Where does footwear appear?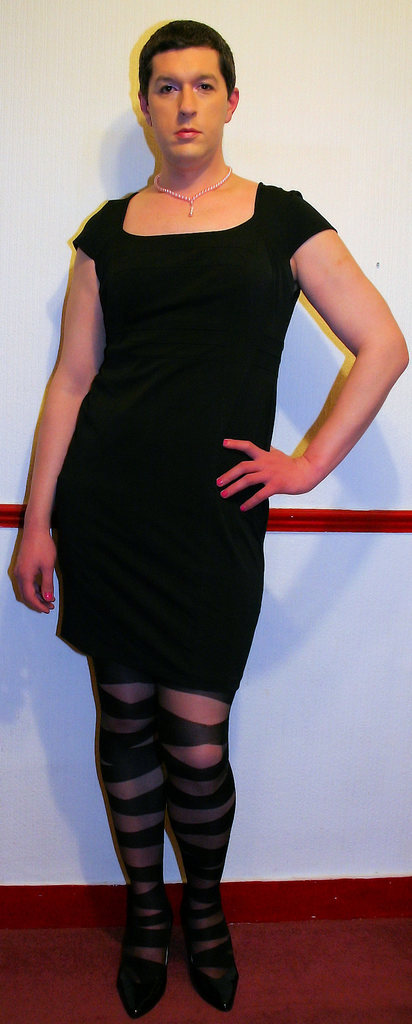
Appears at (x1=83, y1=694, x2=199, y2=1005).
